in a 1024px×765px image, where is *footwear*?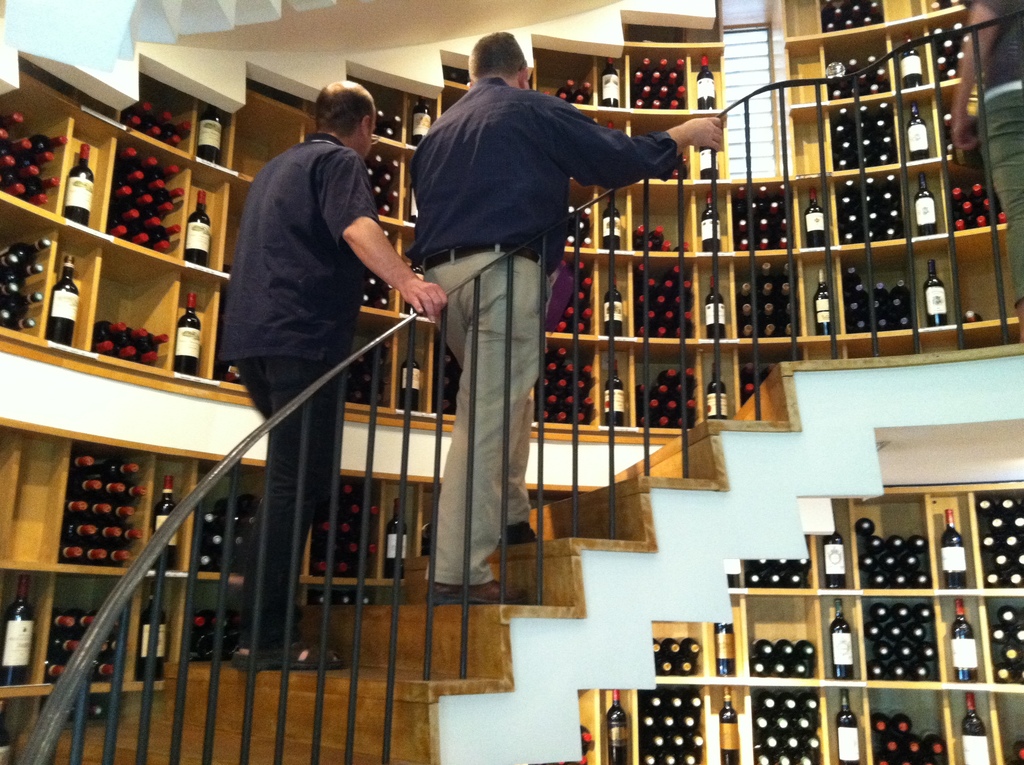
(505,524,535,545).
